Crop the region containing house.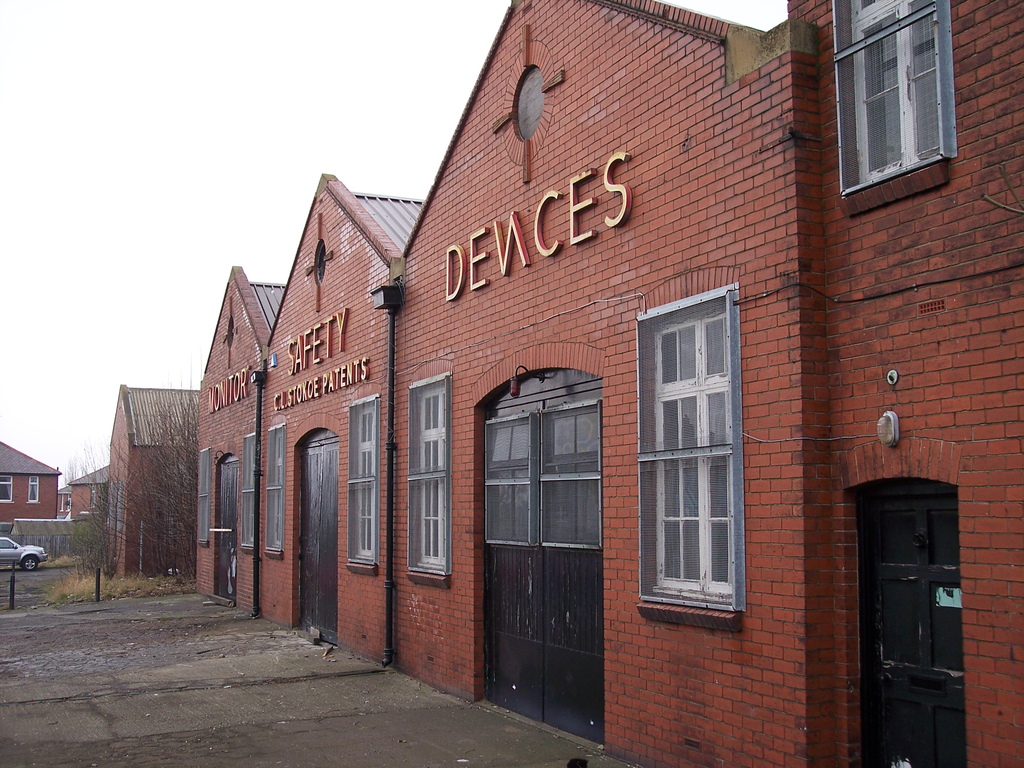
Crop region: <box>66,463,112,521</box>.
